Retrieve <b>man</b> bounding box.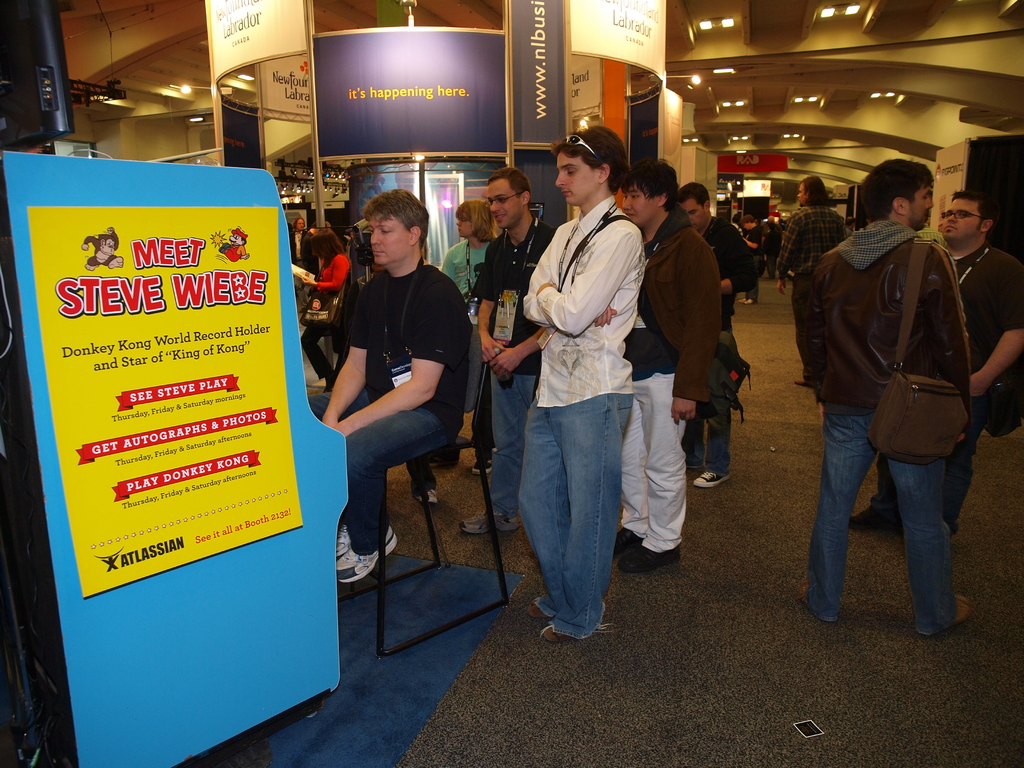
Bounding box: <bbox>805, 155, 968, 637</bbox>.
